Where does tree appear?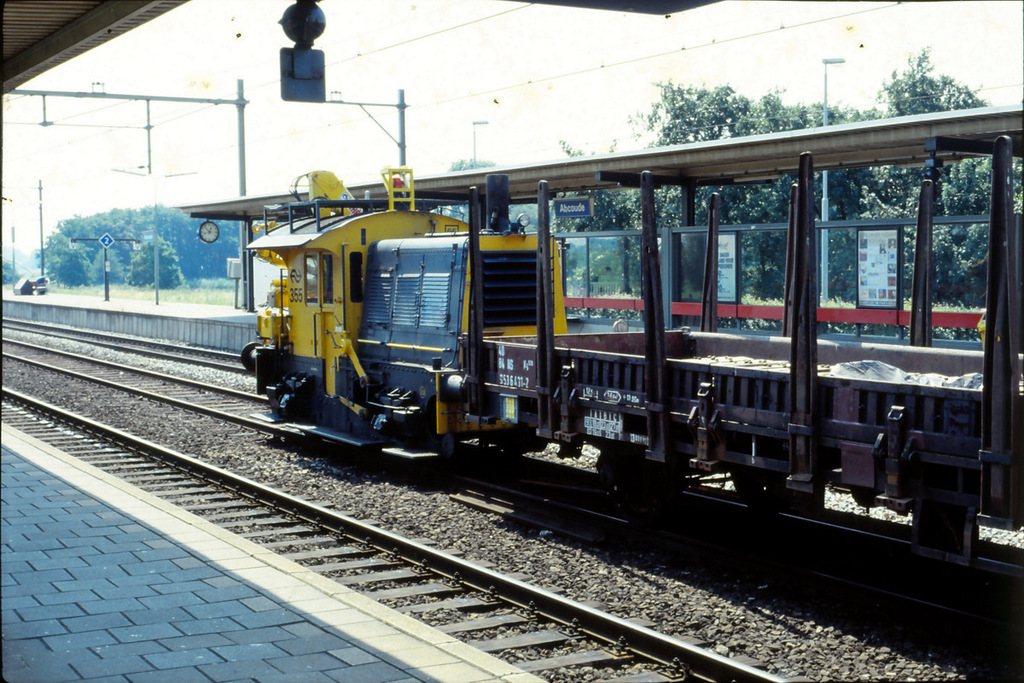
Appears at 87 243 129 283.
